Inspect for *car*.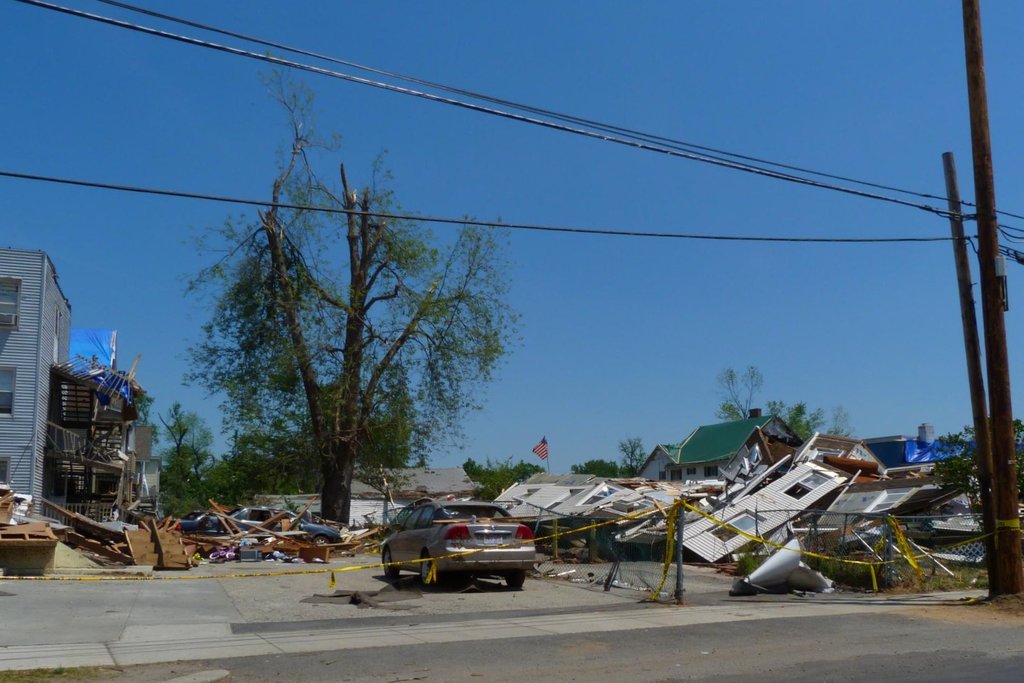
Inspection: BBox(379, 493, 536, 589).
